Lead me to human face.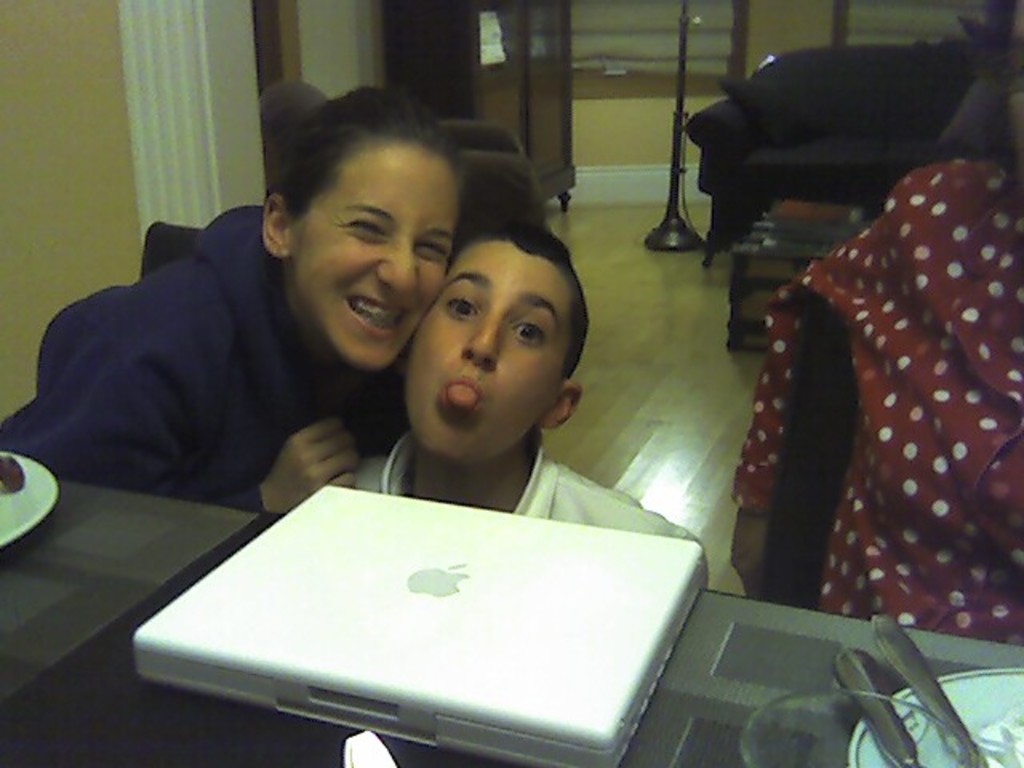
Lead to 286:141:458:373.
